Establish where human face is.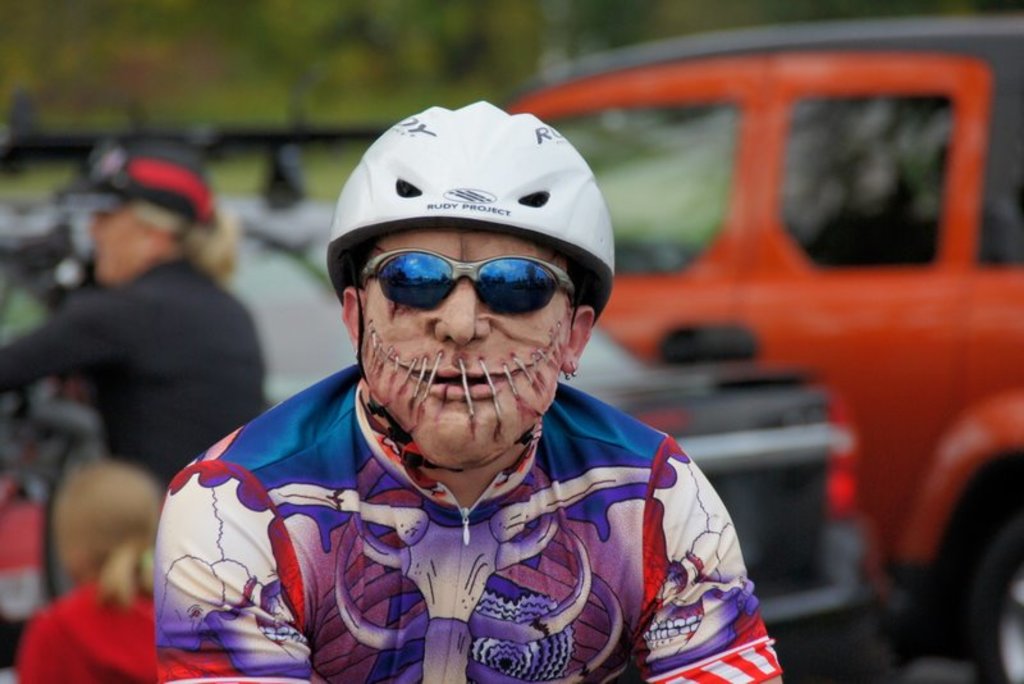
Established at [92,210,143,282].
